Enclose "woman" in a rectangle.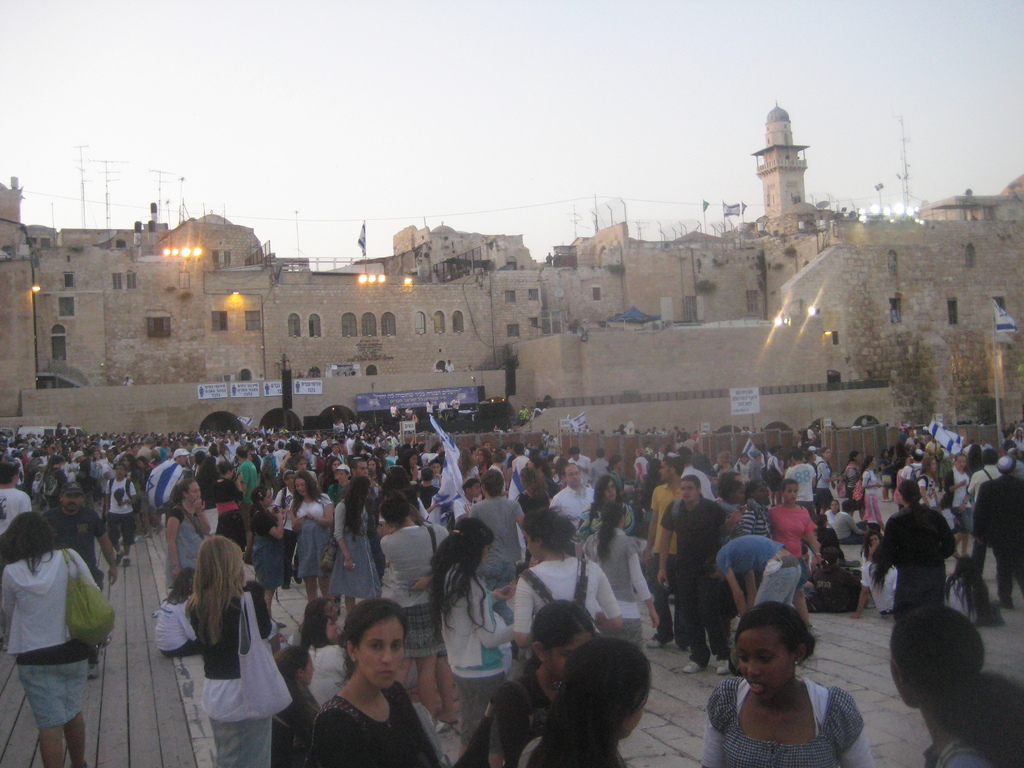
287,471,334,598.
